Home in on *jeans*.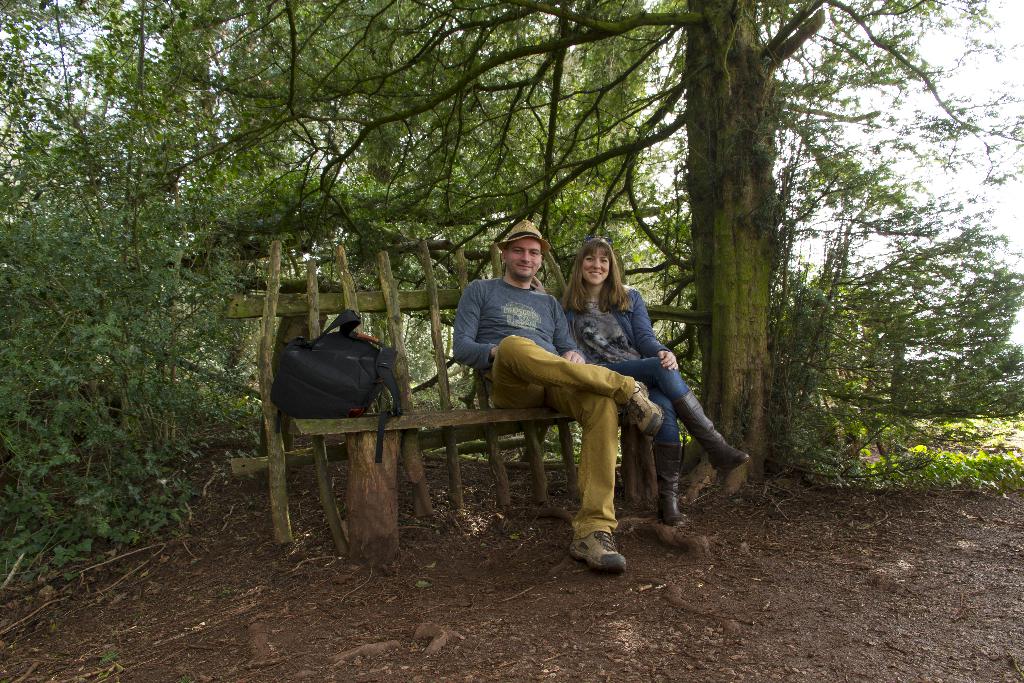
Homed in at <region>664, 366, 726, 503</region>.
